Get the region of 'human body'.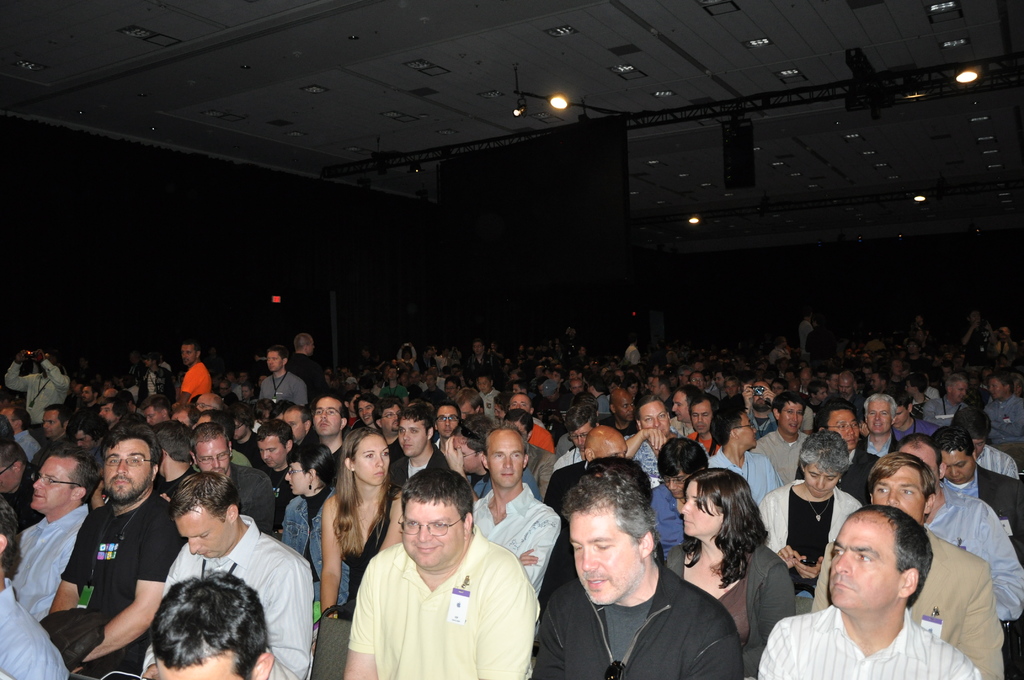
Rect(35, 396, 76, 439).
